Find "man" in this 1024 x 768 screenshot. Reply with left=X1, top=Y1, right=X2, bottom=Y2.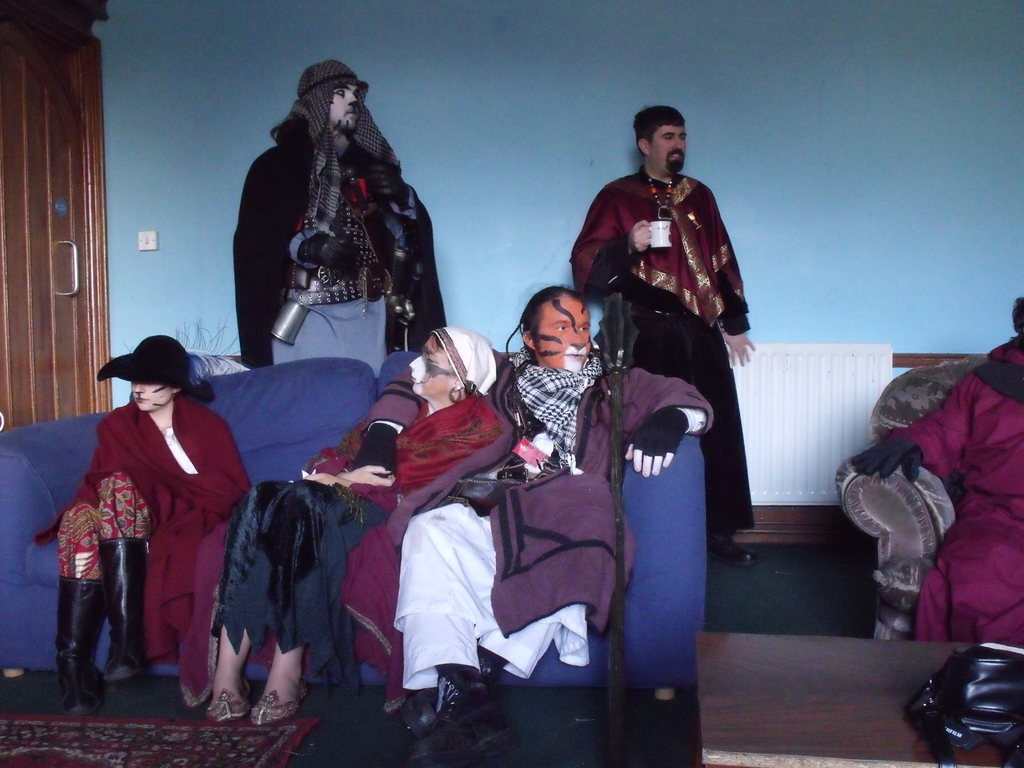
left=559, top=110, right=760, bottom=583.
